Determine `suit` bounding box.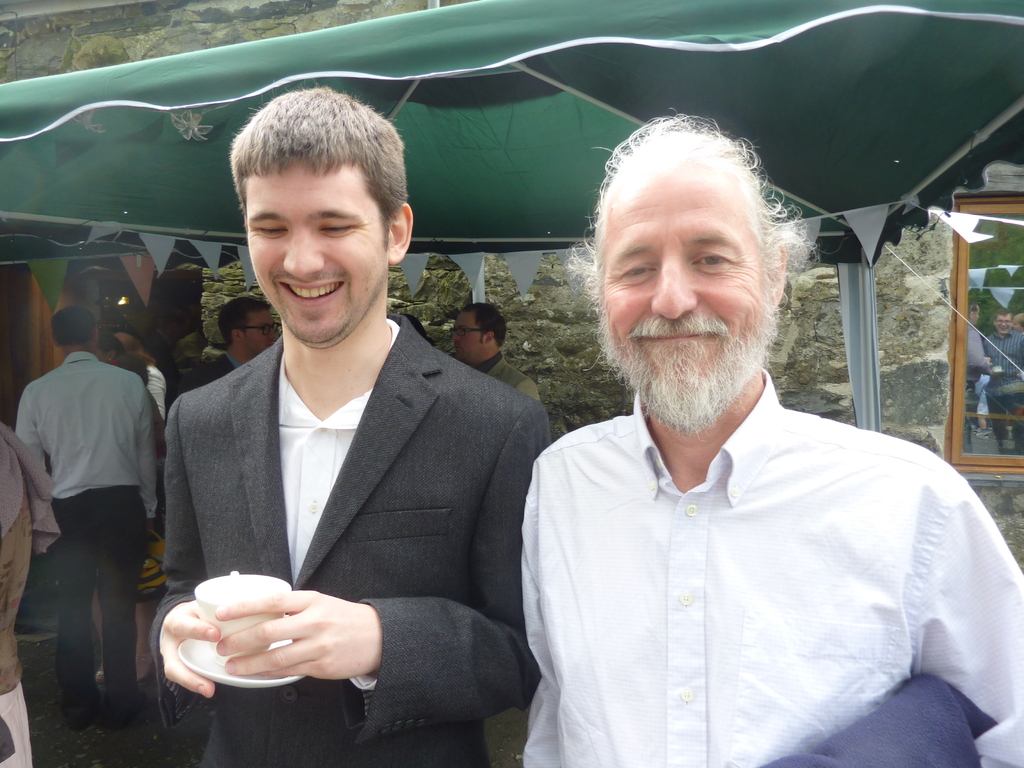
Determined: x1=144 y1=259 x2=520 y2=733.
